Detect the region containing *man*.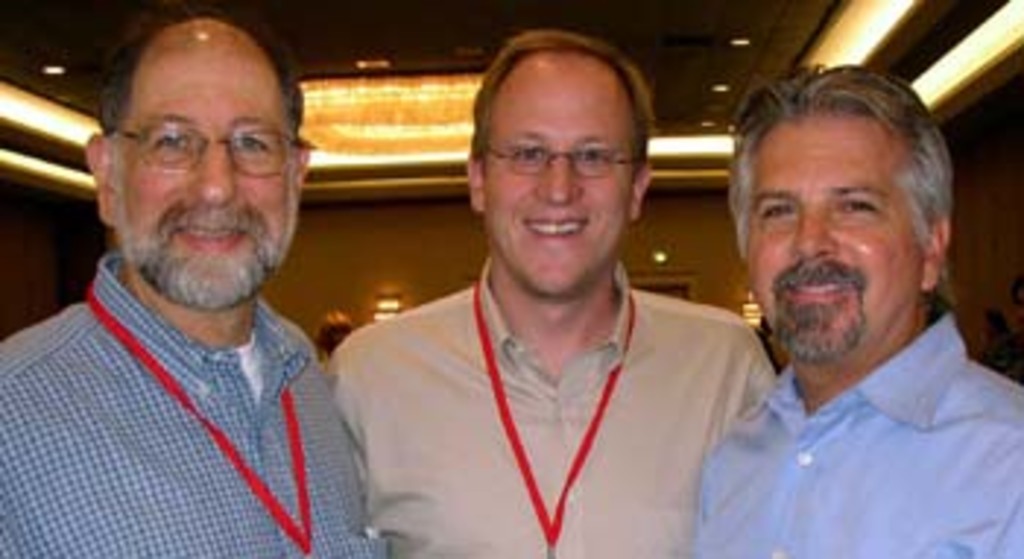
<bbox>0, 20, 395, 558</bbox>.
